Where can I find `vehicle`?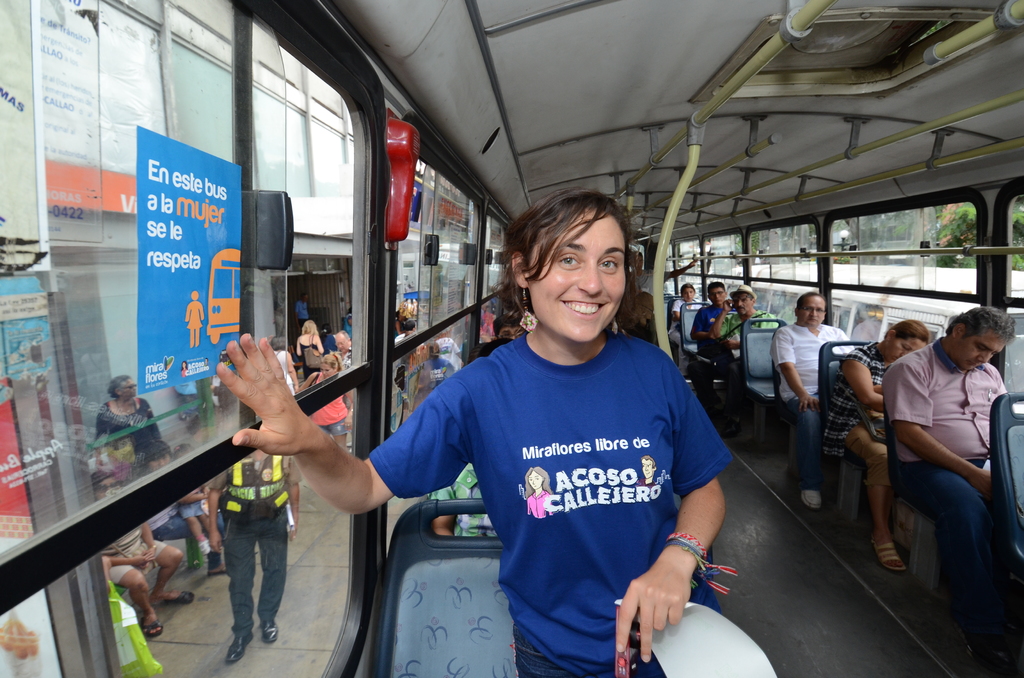
You can find it at (x1=0, y1=0, x2=1023, y2=677).
